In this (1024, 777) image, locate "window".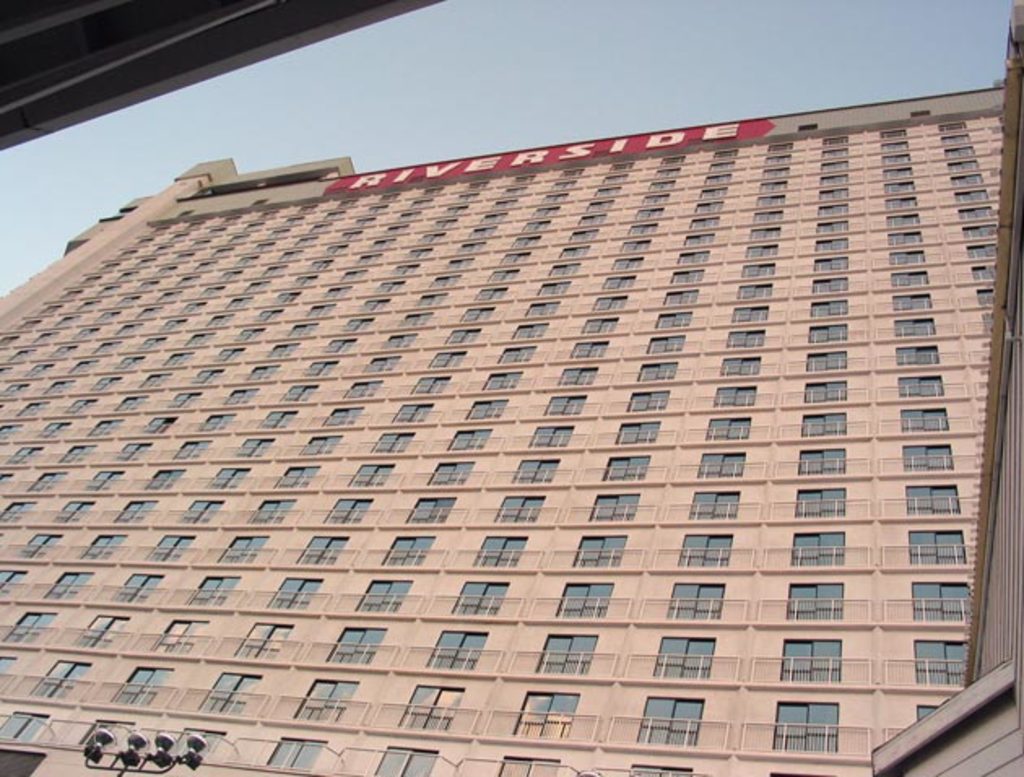
Bounding box: box(532, 428, 567, 447).
